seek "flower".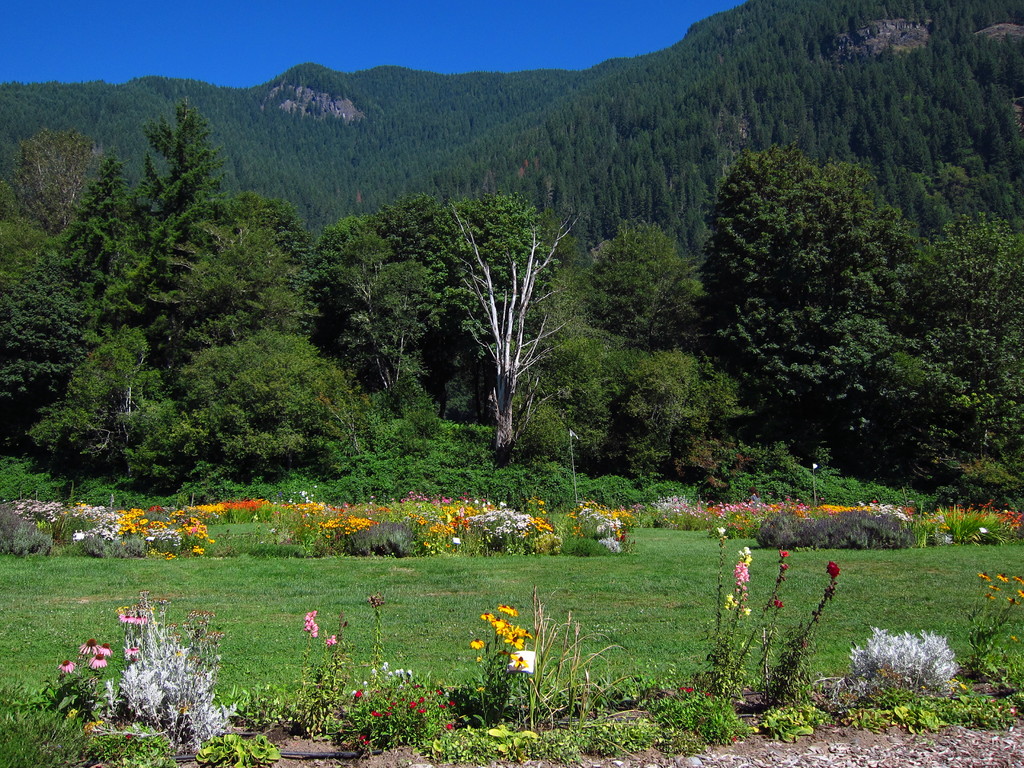
bbox=(134, 613, 145, 624).
